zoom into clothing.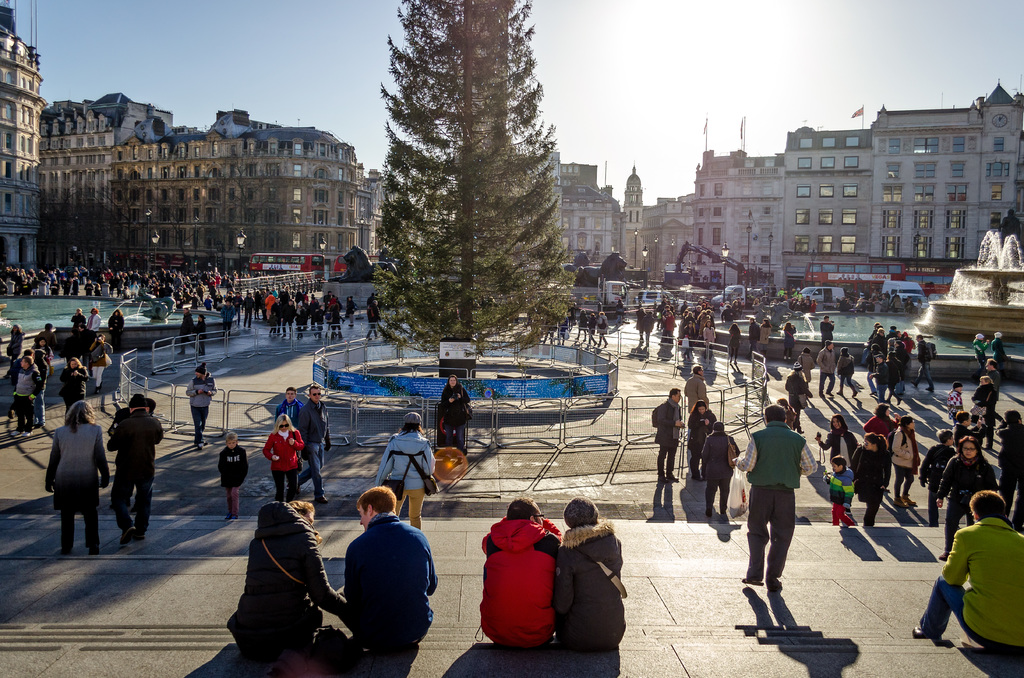
Zoom target: <bbox>0, 265, 15, 294</bbox>.
